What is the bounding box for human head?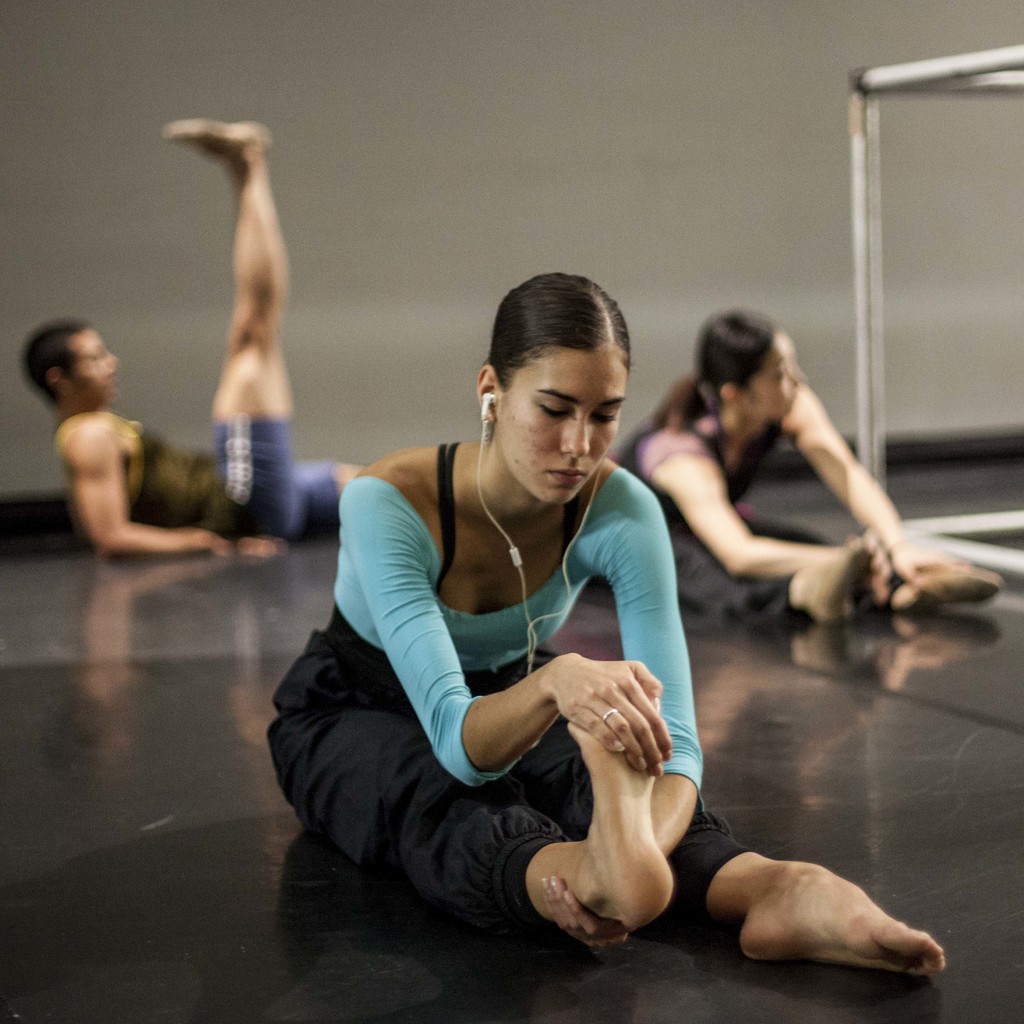
686 303 802 419.
